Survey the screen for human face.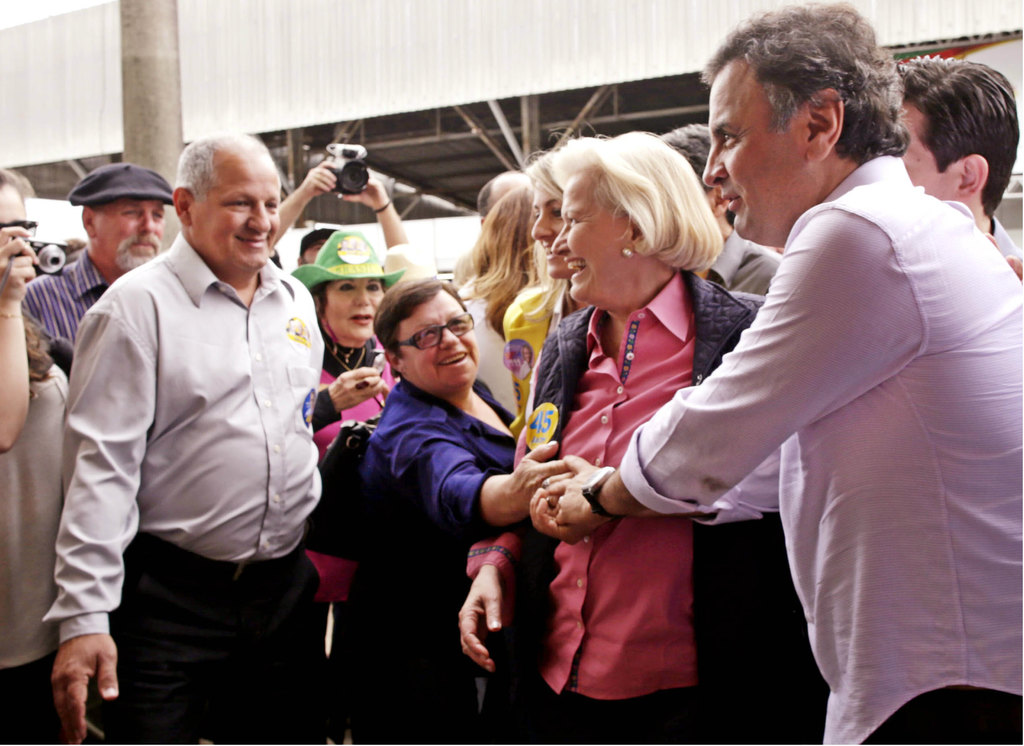
Survey found: left=550, top=162, right=644, bottom=312.
